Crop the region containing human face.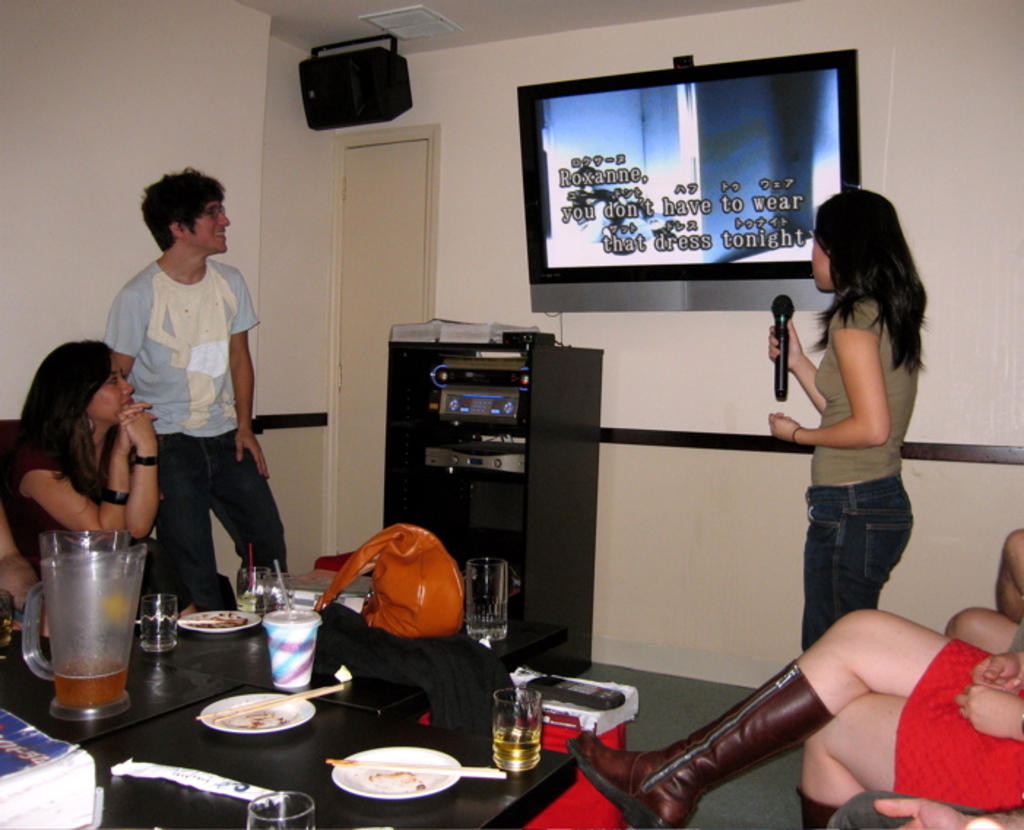
Crop region: box=[815, 238, 828, 289].
